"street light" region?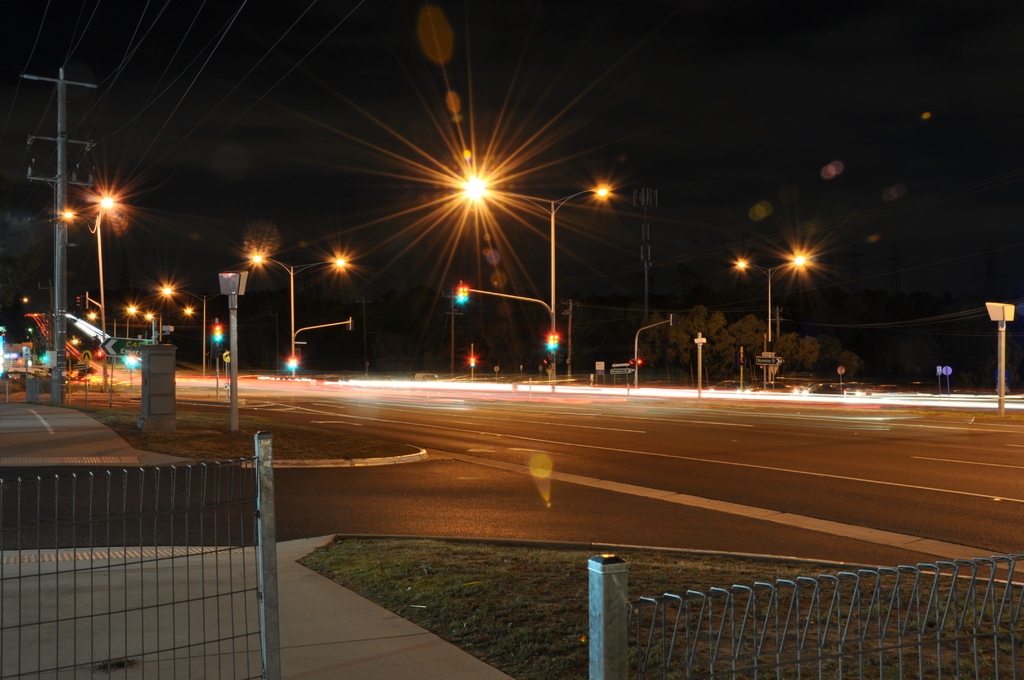
{"x1": 458, "y1": 173, "x2": 616, "y2": 389}
